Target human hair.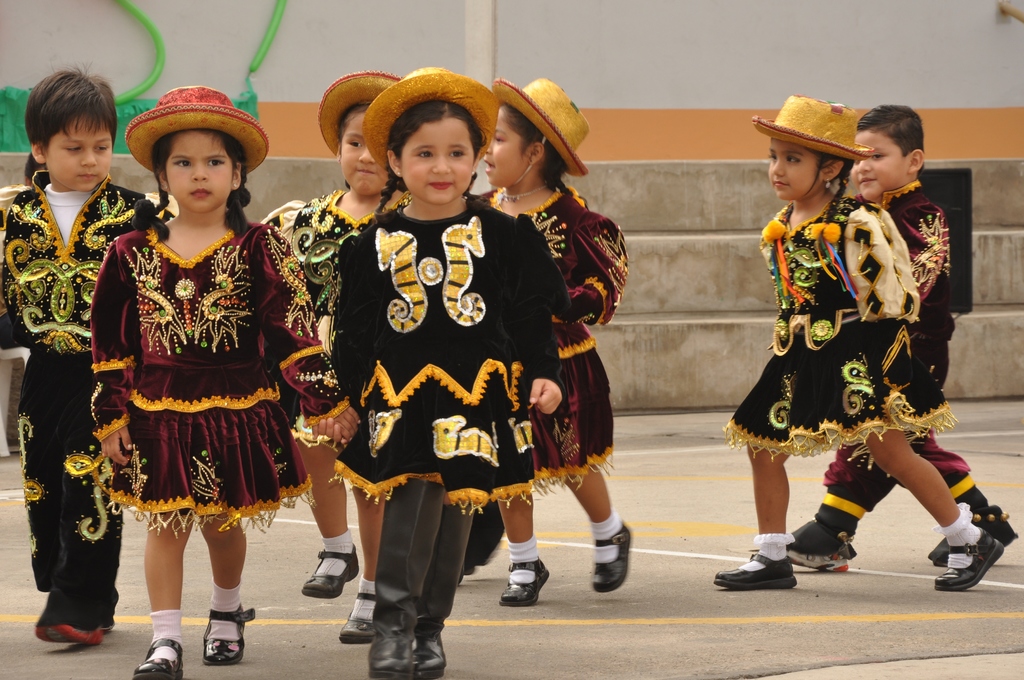
Target region: {"left": 132, "top": 126, "right": 253, "bottom": 244}.
